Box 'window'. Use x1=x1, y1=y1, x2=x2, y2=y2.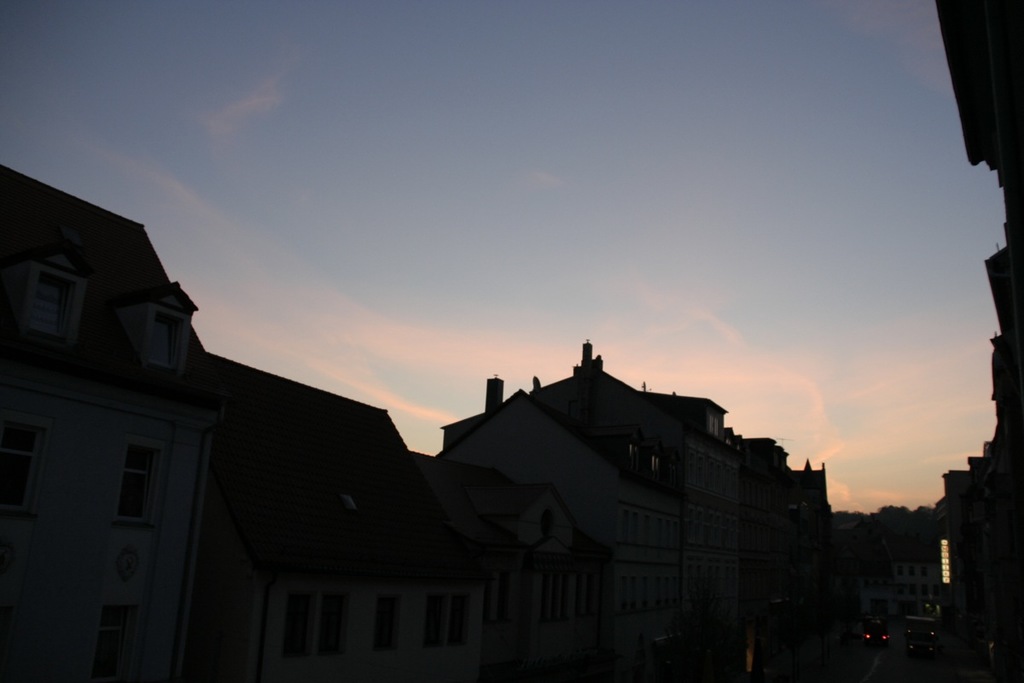
x1=367, y1=594, x2=407, y2=662.
